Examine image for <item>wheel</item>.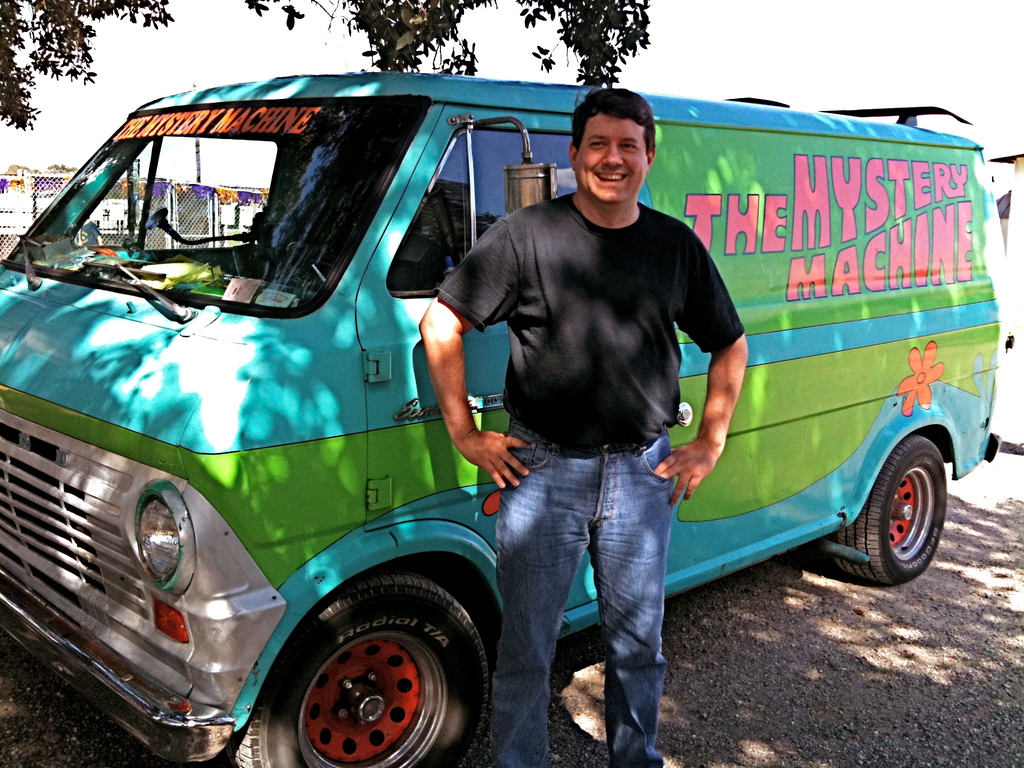
Examination result: (left=816, top=431, right=948, bottom=588).
